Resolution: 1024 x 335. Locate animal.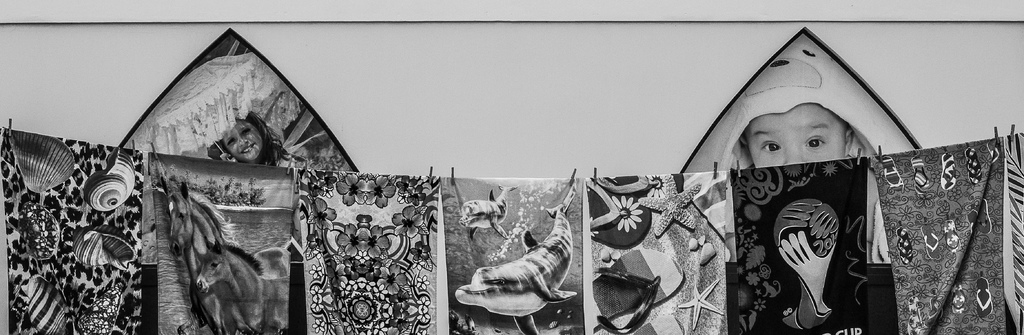
bbox(194, 237, 290, 334).
